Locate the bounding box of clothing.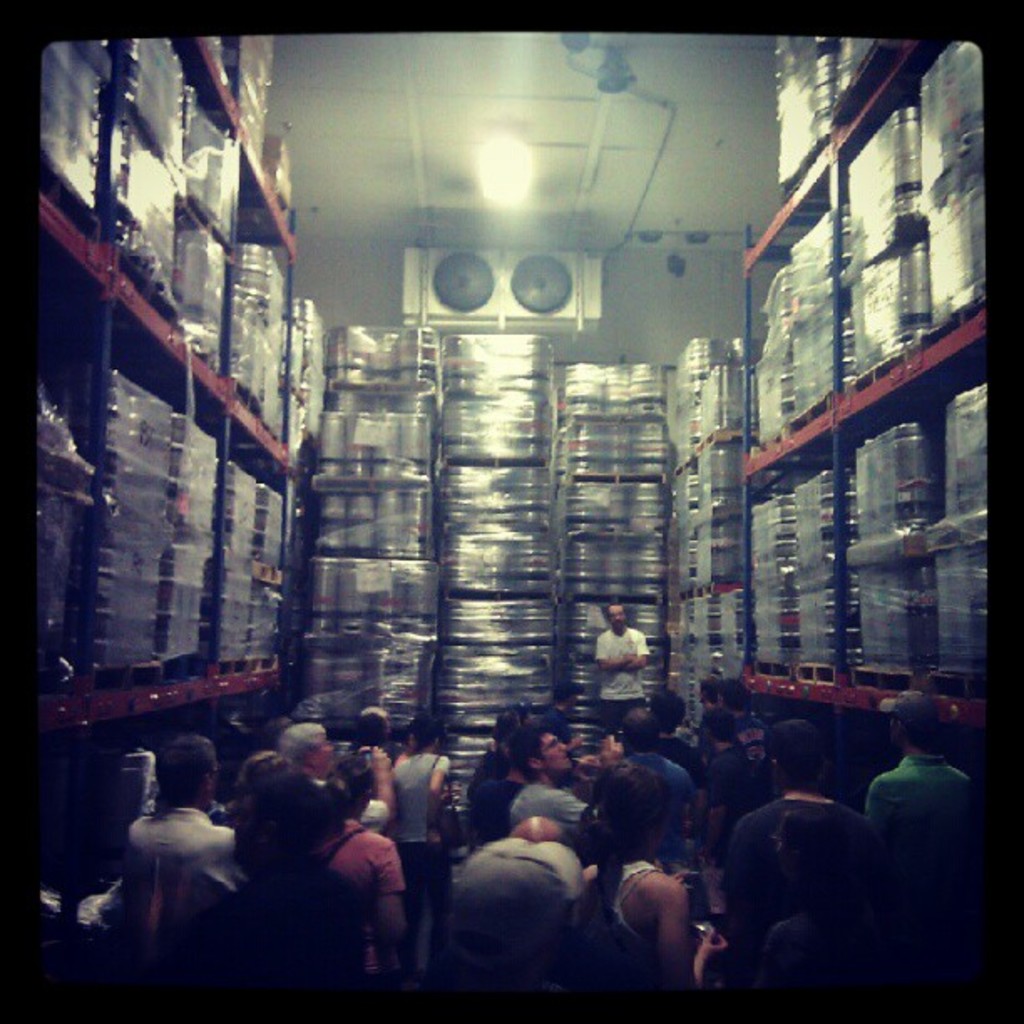
Bounding box: region(276, 803, 408, 986).
